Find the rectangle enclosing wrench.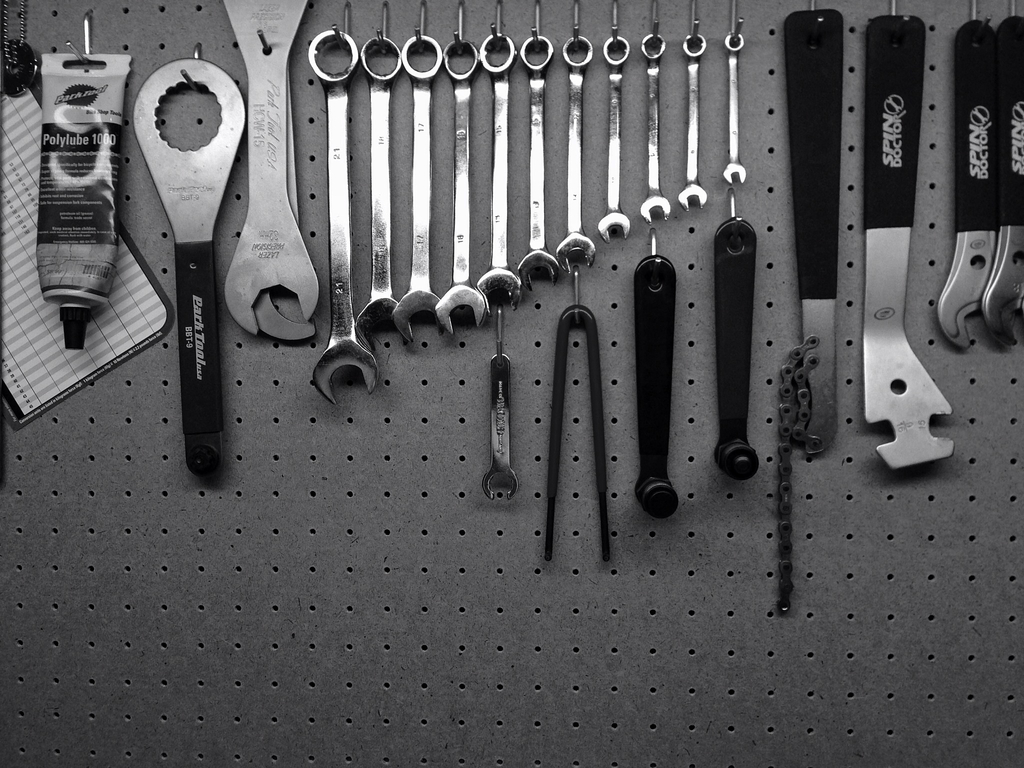
x1=678, y1=35, x2=707, y2=214.
